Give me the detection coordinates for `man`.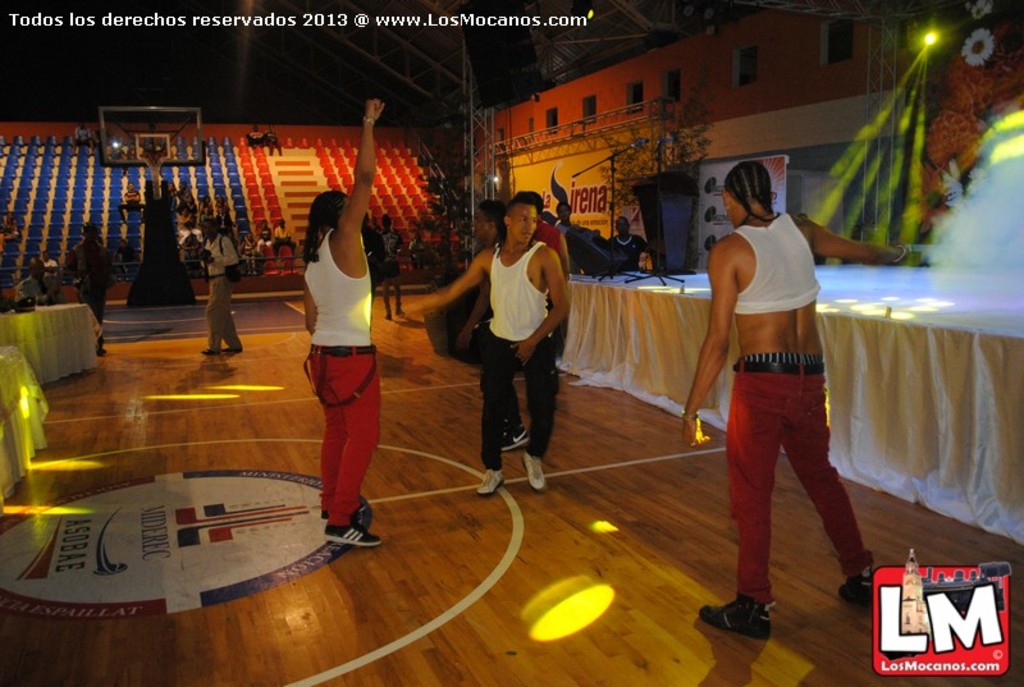
crop(406, 233, 425, 270).
